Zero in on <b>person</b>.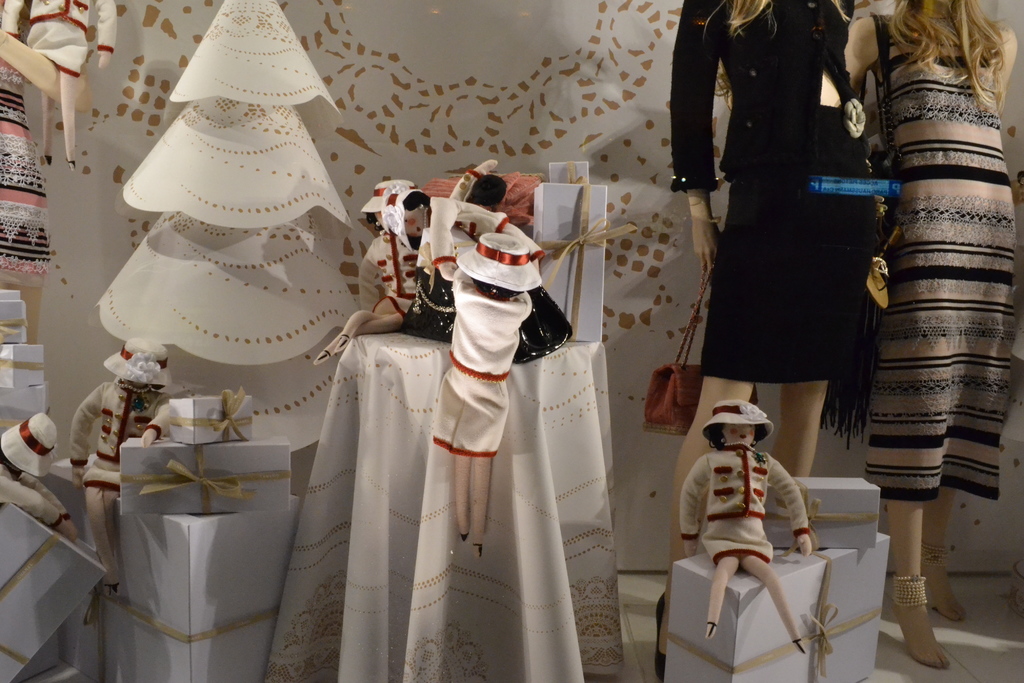
Zeroed in: (655, 0, 878, 682).
